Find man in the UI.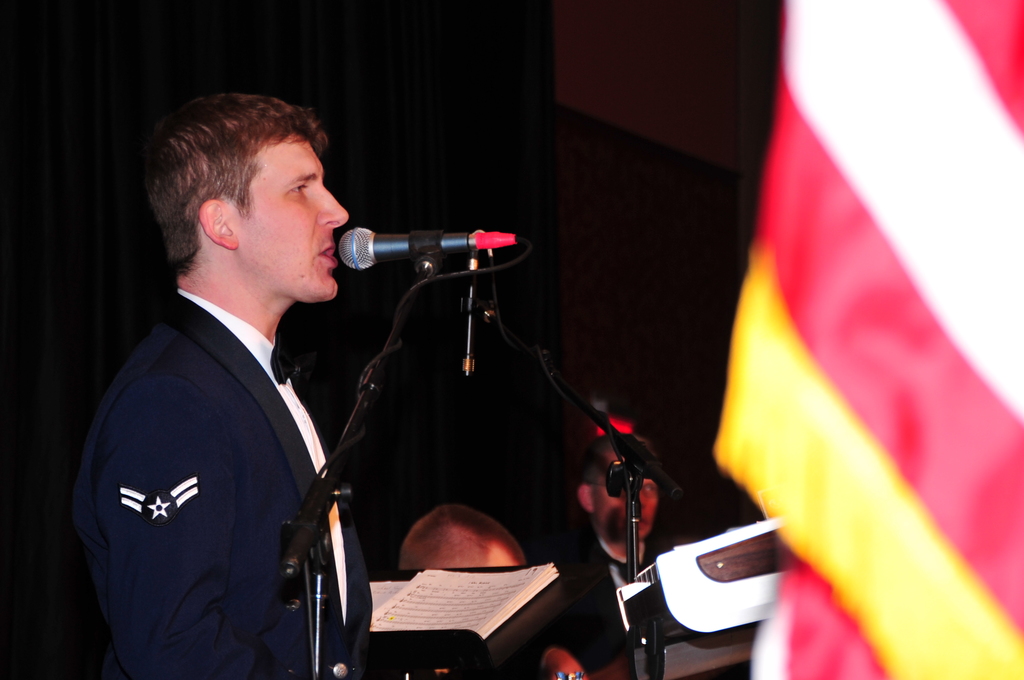
UI element at 63,78,392,679.
